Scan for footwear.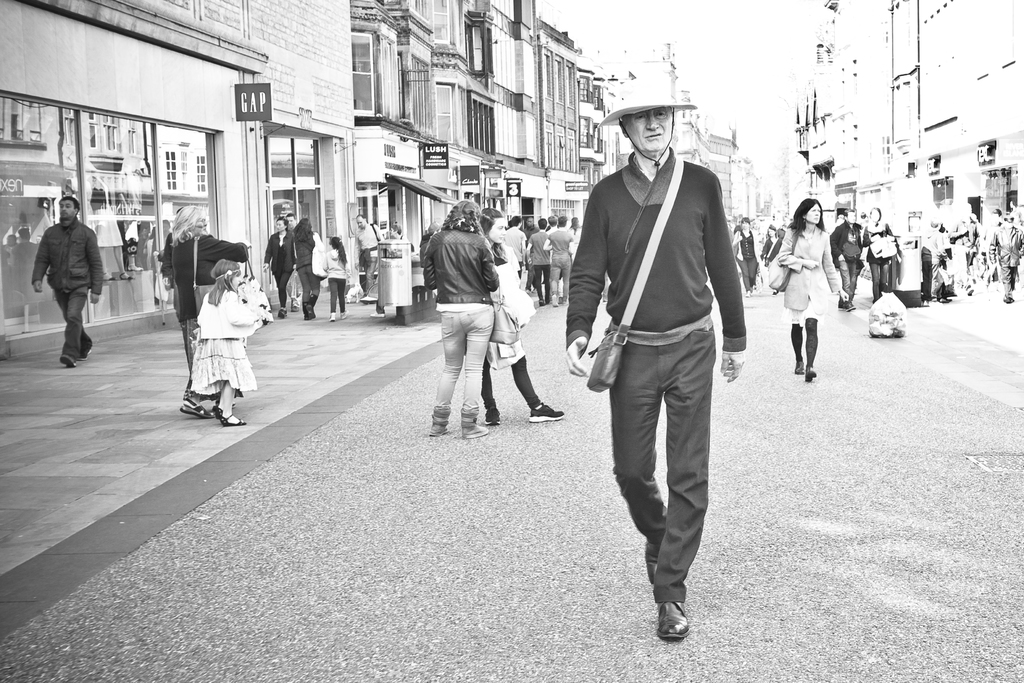
Scan result: locate(291, 300, 297, 314).
